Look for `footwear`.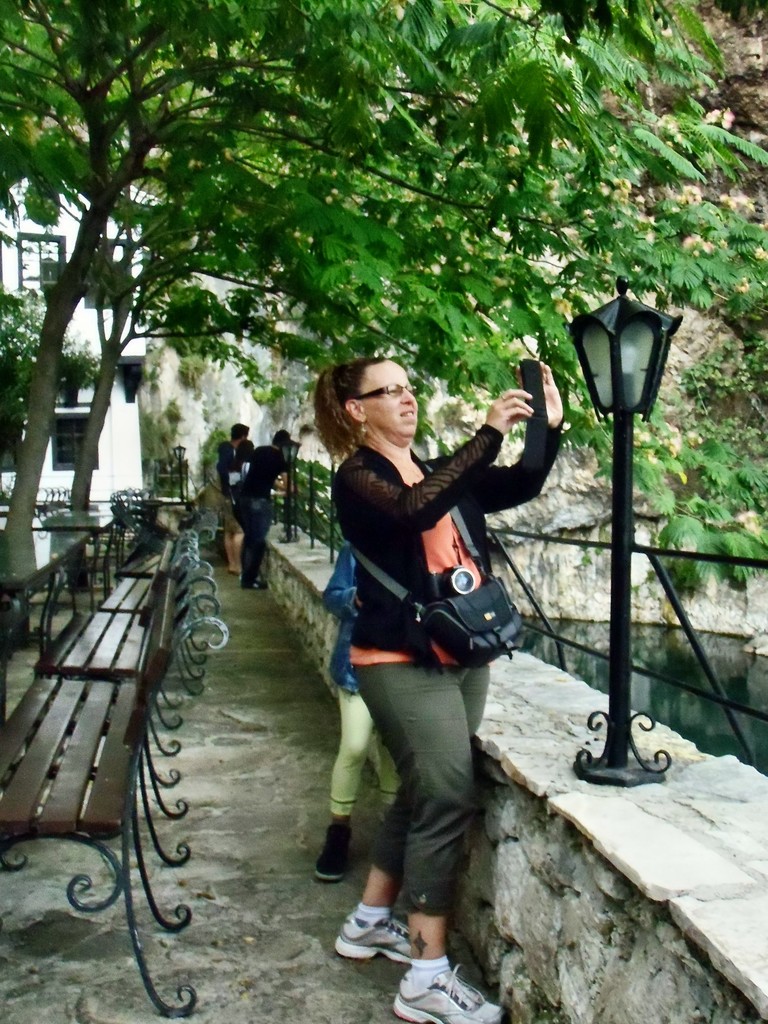
Found: 334 905 415 964.
